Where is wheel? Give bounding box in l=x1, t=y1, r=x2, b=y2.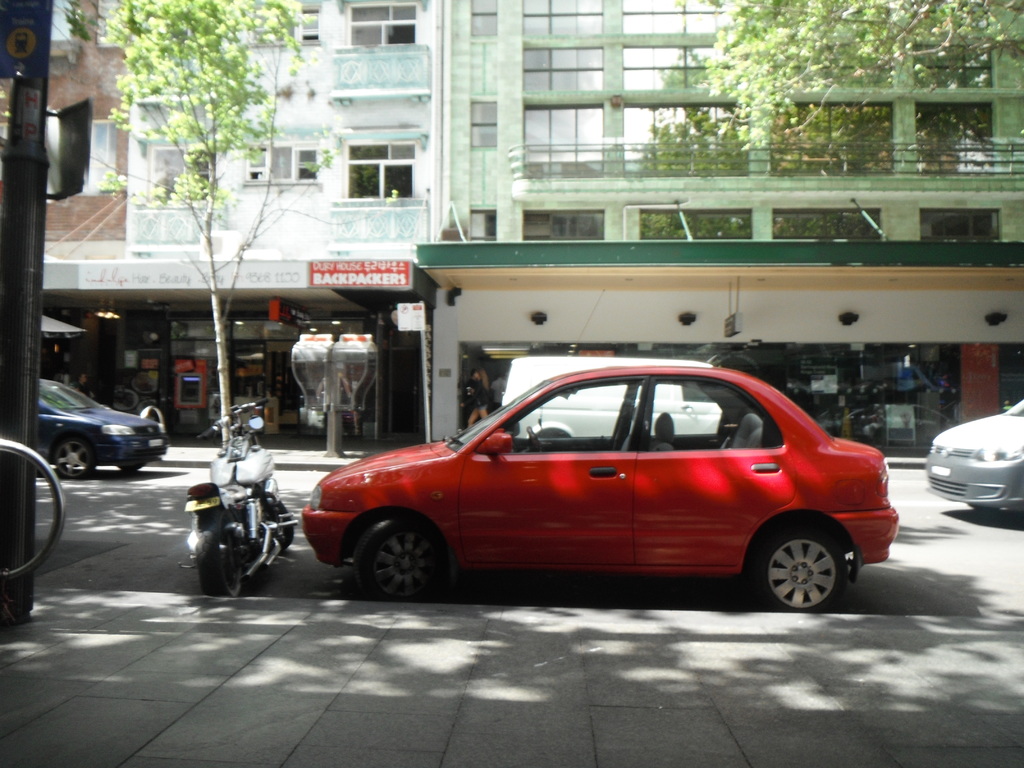
l=749, t=524, r=835, b=614.
